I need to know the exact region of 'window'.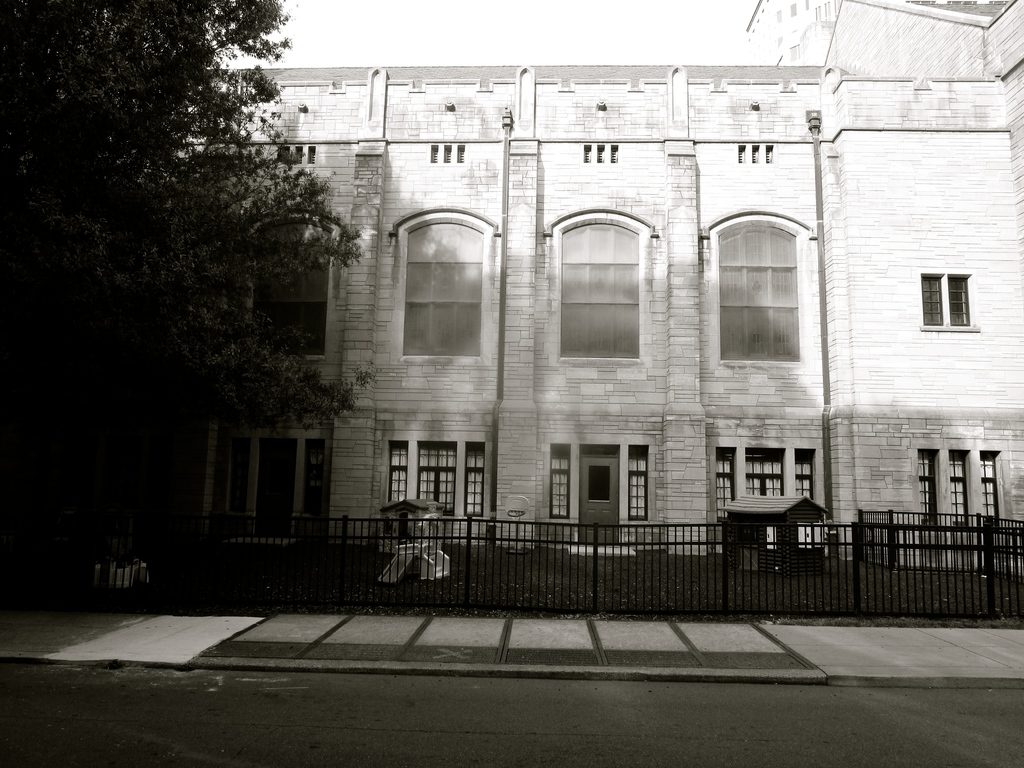
Region: {"left": 414, "top": 440, "right": 455, "bottom": 512}.
